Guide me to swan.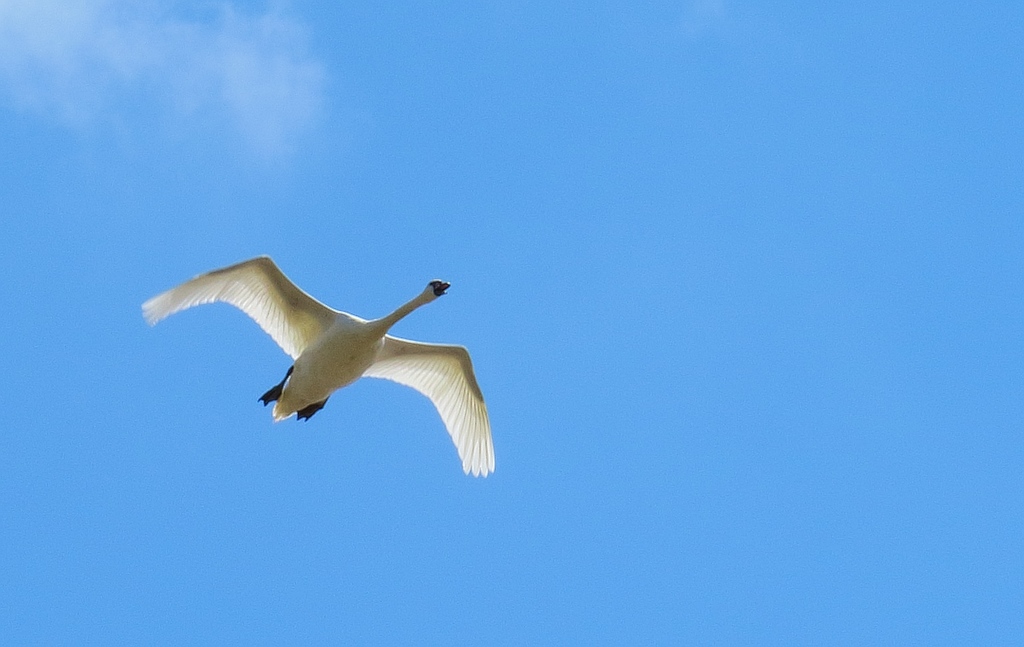
Guidance: x1=166 y1=247 x2=507 y2=475.
